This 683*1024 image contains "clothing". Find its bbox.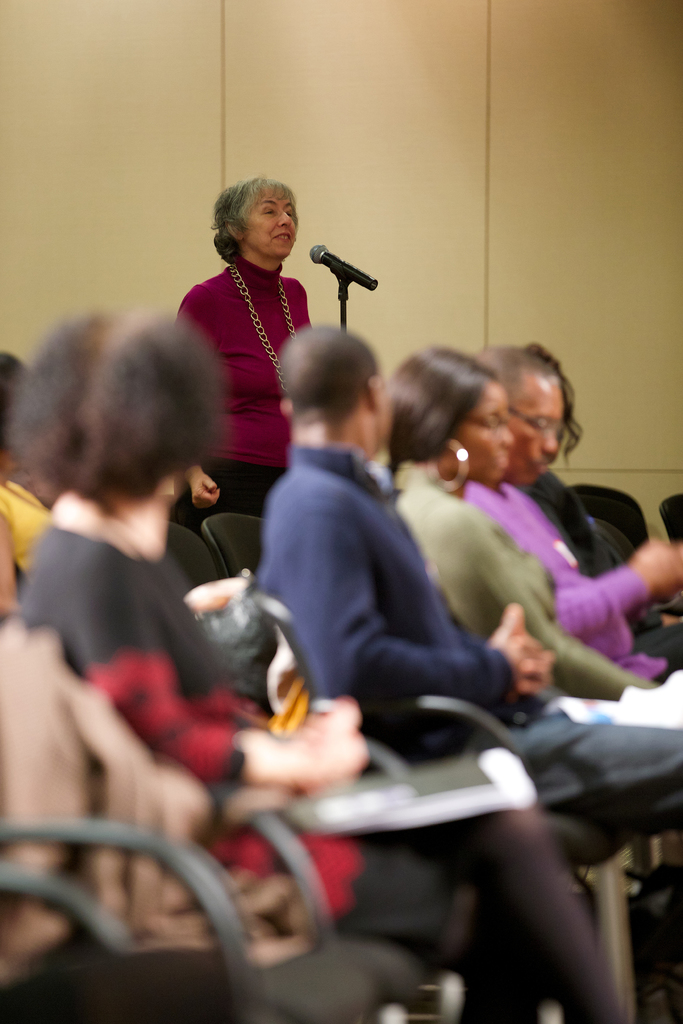
locate(265, 433, 682, 824).
